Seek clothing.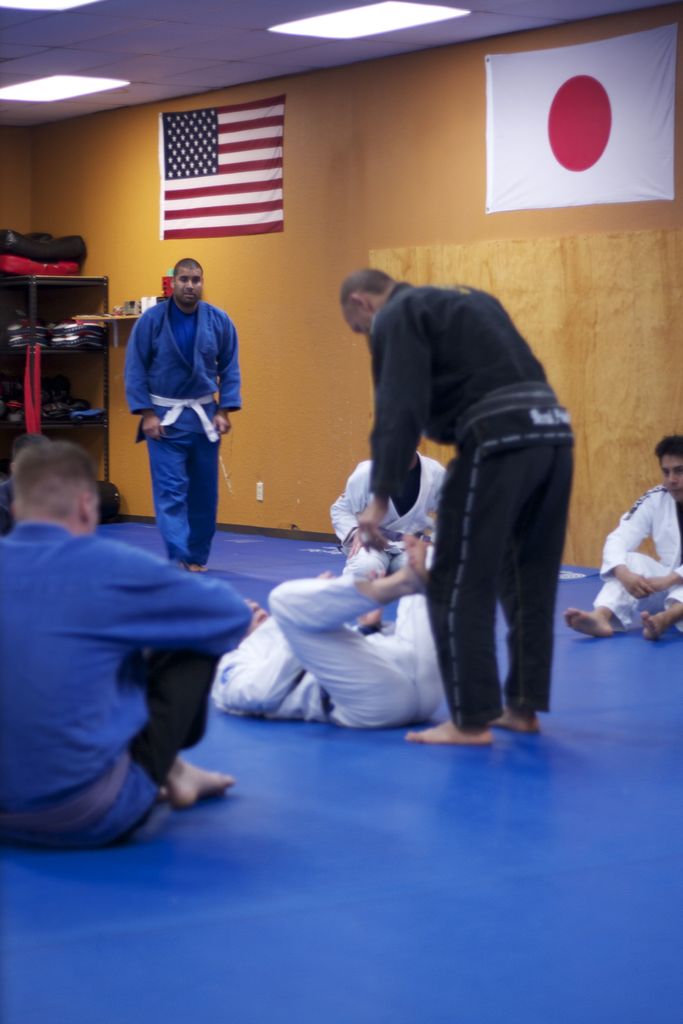
pyautogui.locateOnScreen(588, 488, 682, 622).
